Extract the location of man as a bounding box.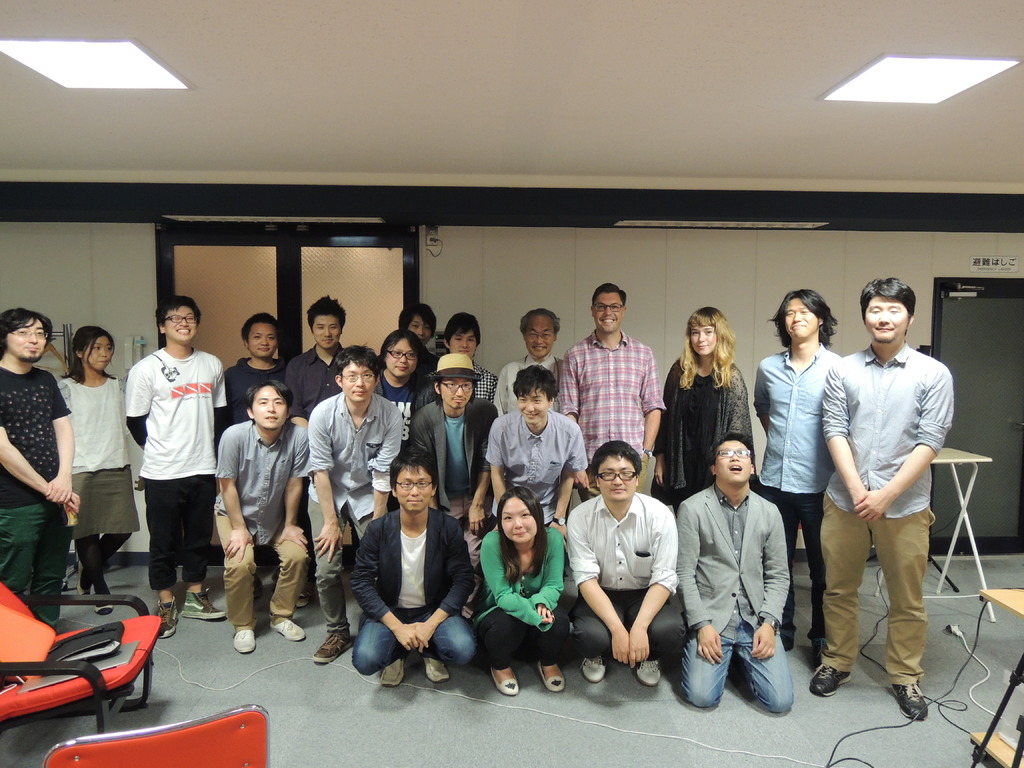
l=223, t=311, r=290, b=598.
